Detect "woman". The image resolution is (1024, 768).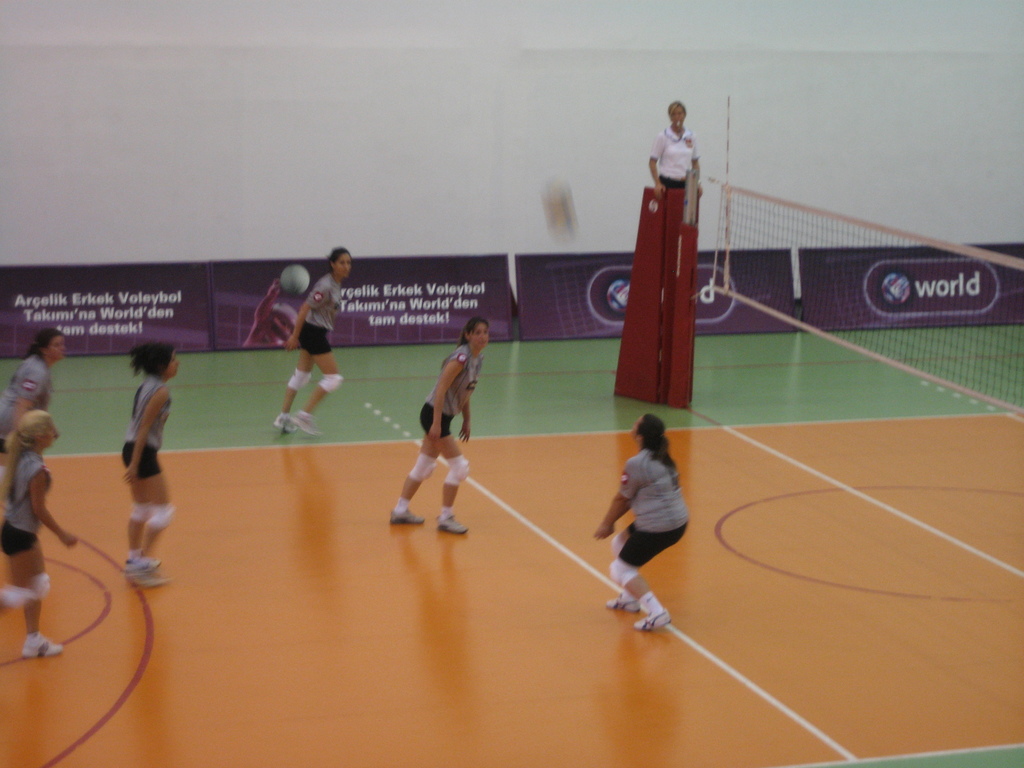
<region>593, 410, 694, 632</region>.
